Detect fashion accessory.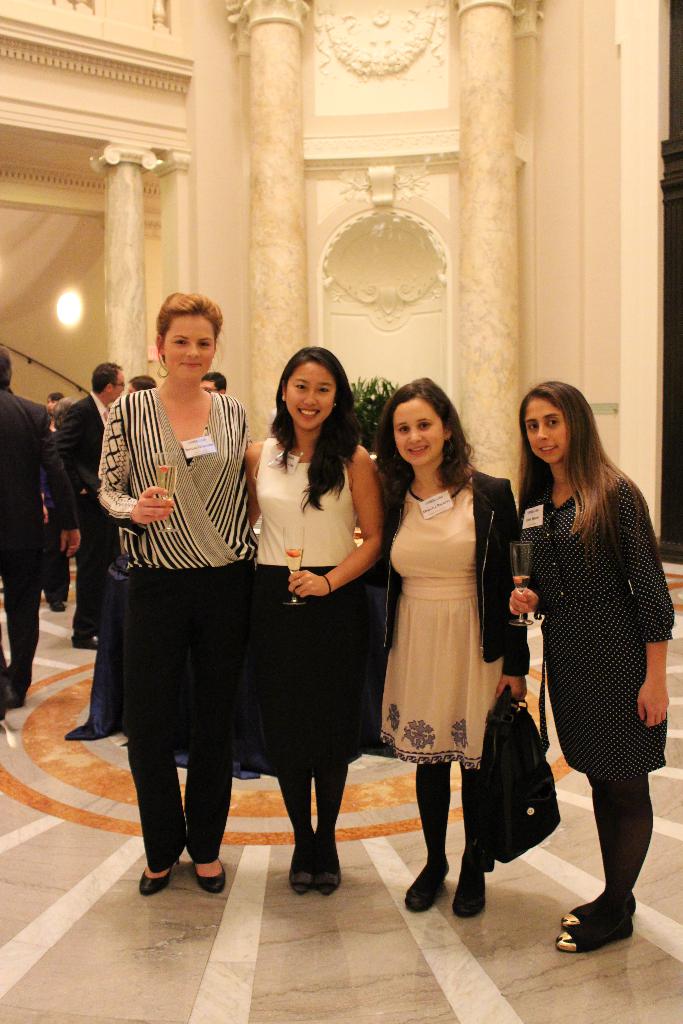
Detected at detection(286, 872, 315, 892).
